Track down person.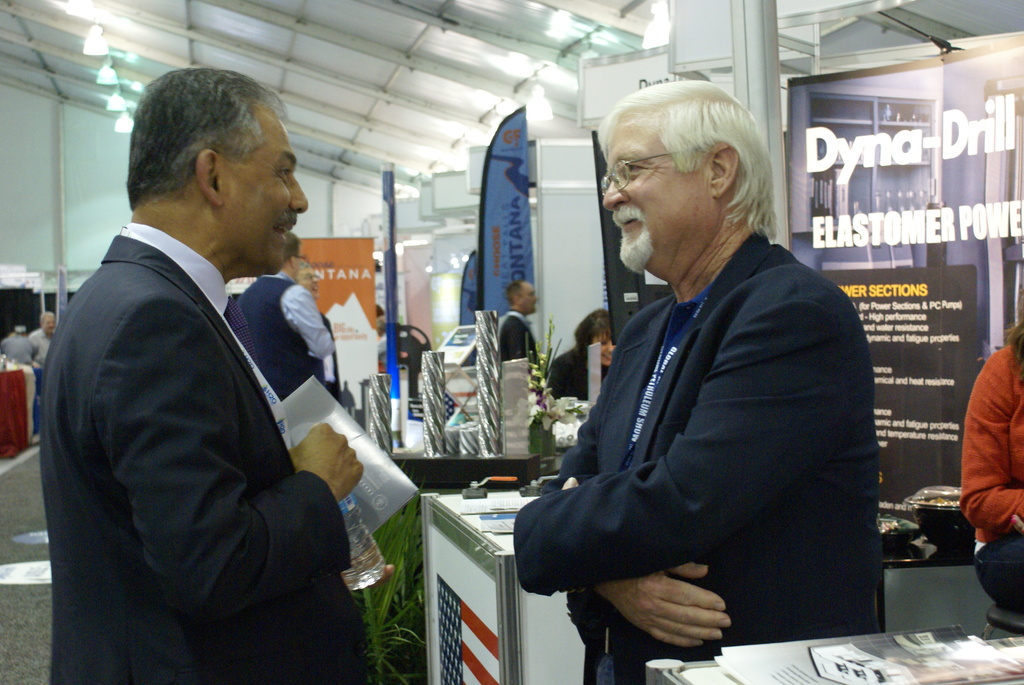
Tracked to l=234, t=248, r=342, b=442.
